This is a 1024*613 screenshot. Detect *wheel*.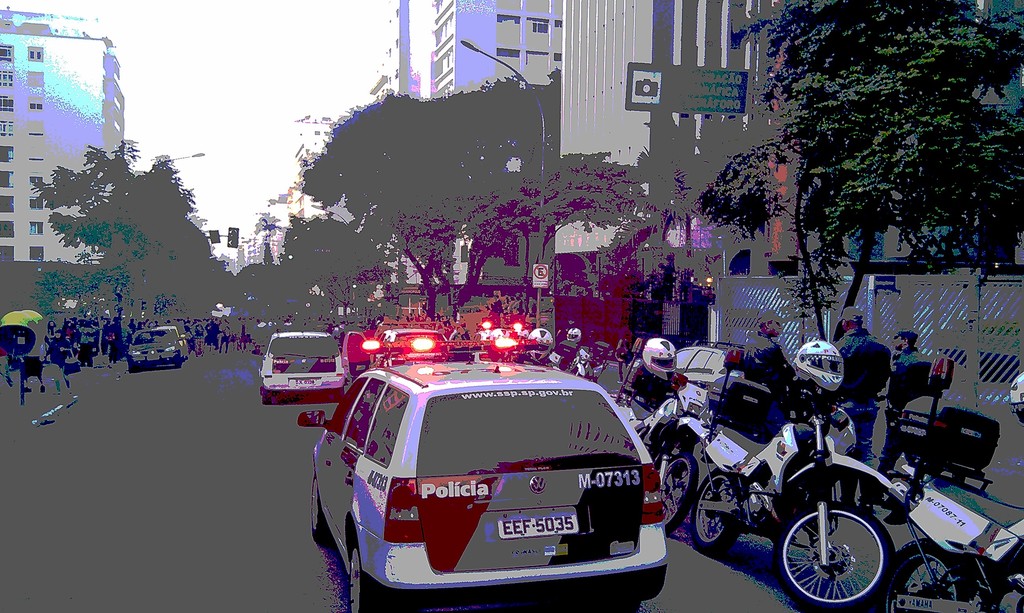
790 500 917 605.
